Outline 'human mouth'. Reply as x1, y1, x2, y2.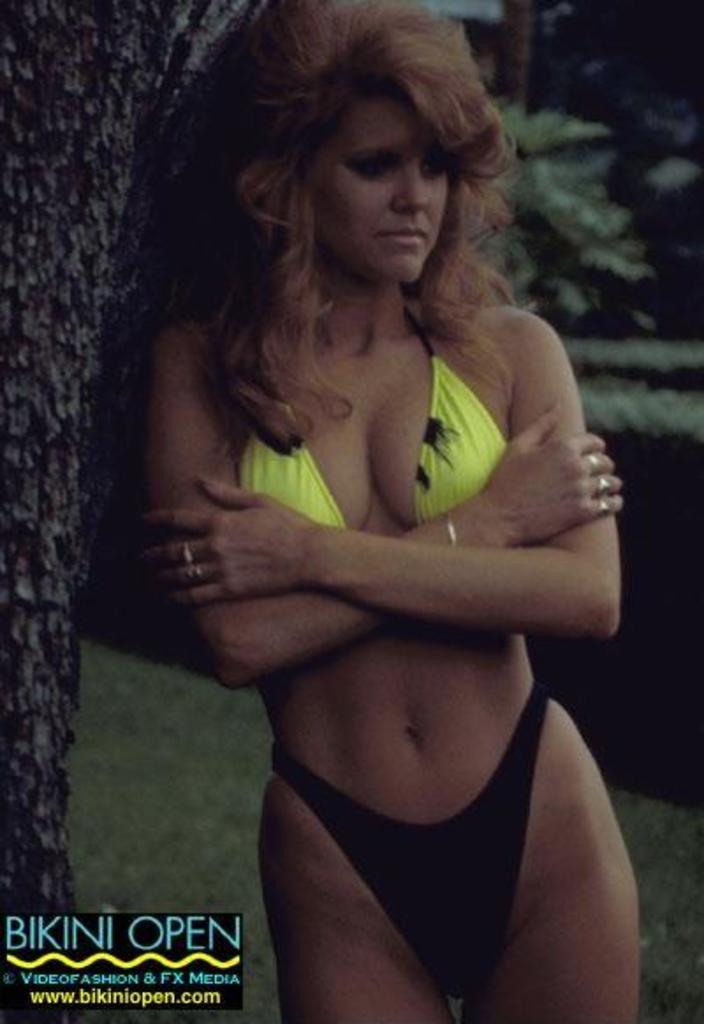
377, 222, 424, 245.
